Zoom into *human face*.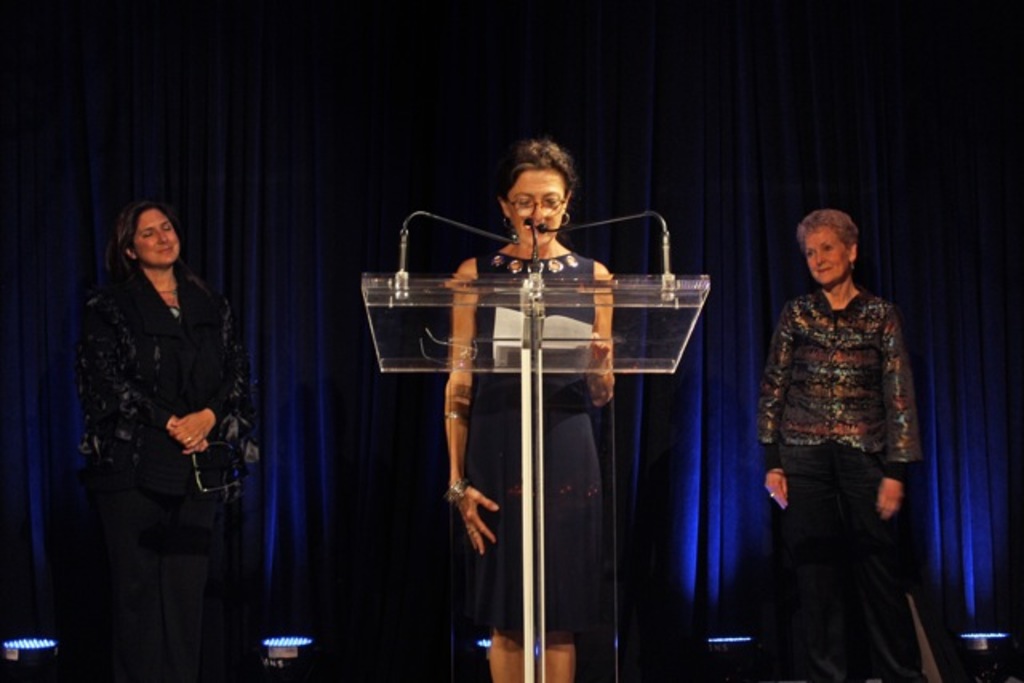
Zoom target: left=803, top=224, right=853, bottom=286.
